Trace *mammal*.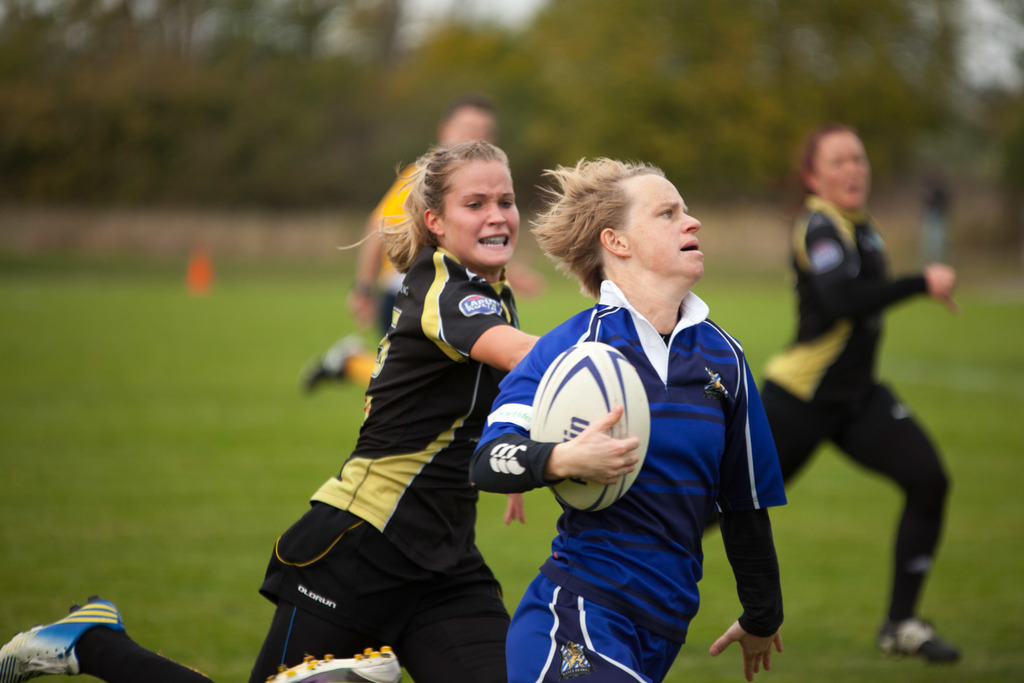
Traced to x1=298, y1=100, x2=545, y2=394.
